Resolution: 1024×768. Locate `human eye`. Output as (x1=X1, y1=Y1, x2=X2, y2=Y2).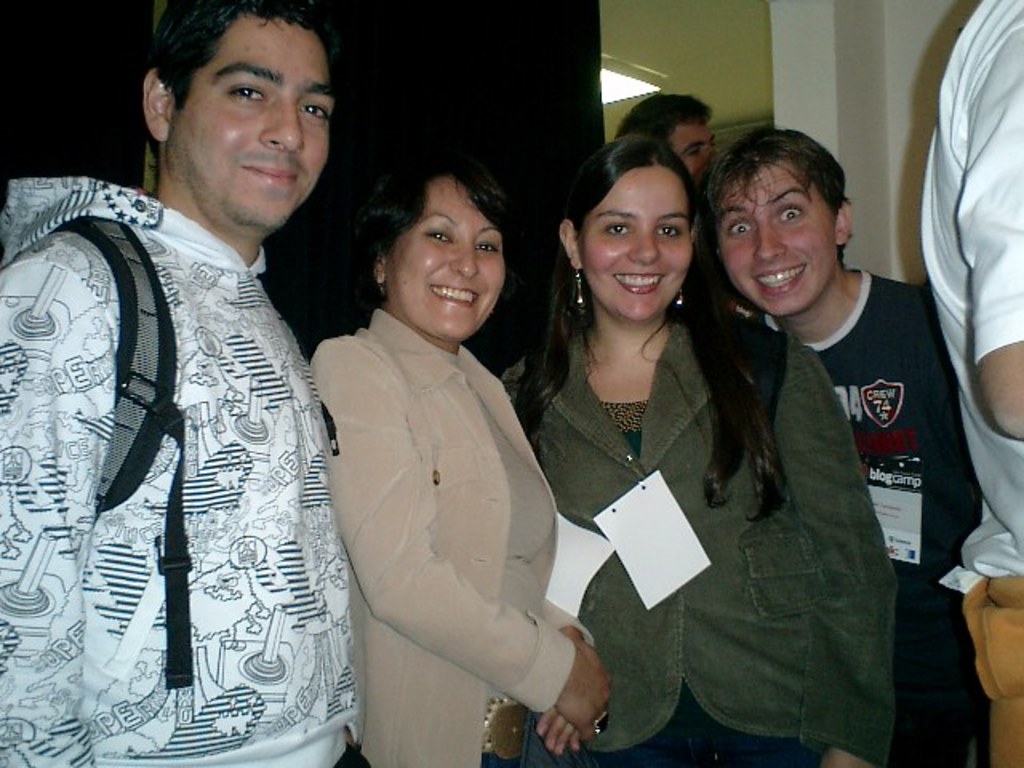
(x1=419, y1=221, x2=456, y2=248).
